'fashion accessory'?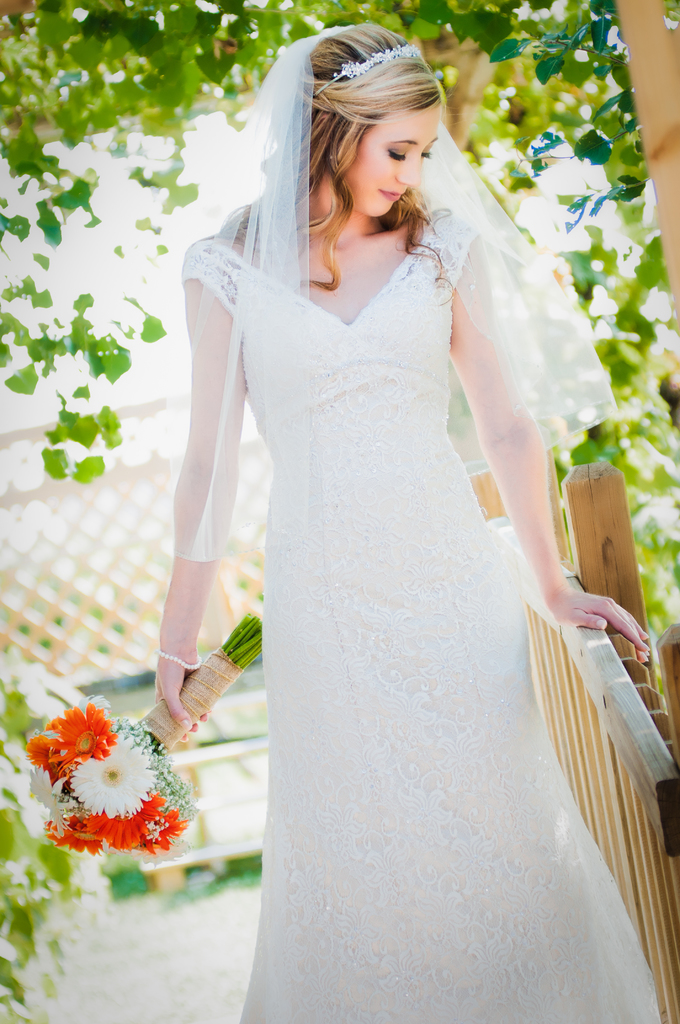
{"left": 156, "top": 647, "right": 199, "bottom": 671}
